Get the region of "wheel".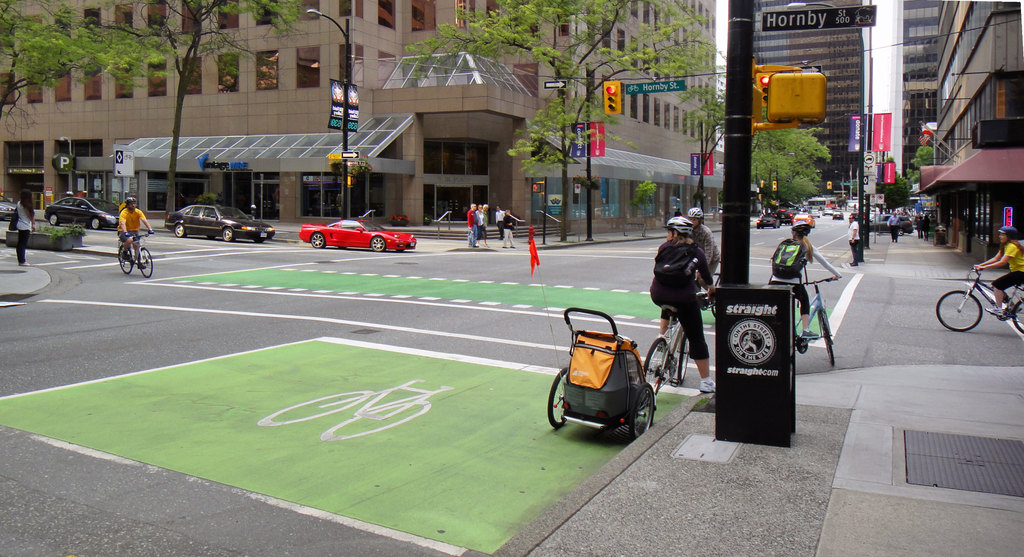
box(1012, 300, 1023, 334).
